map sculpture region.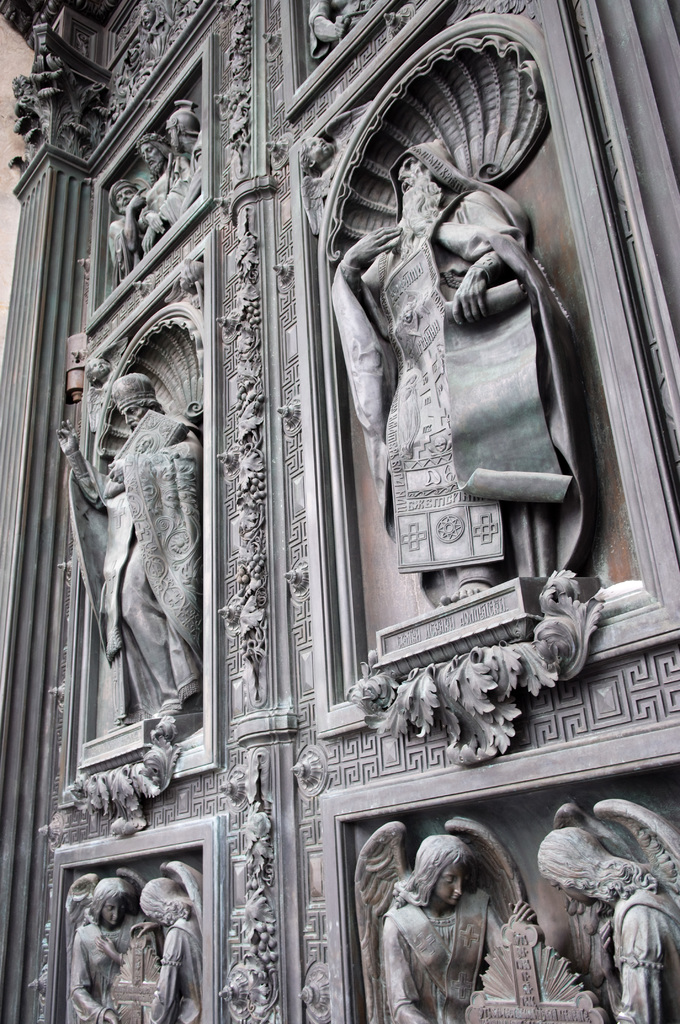
Mapped to [69,863,158,1021].
